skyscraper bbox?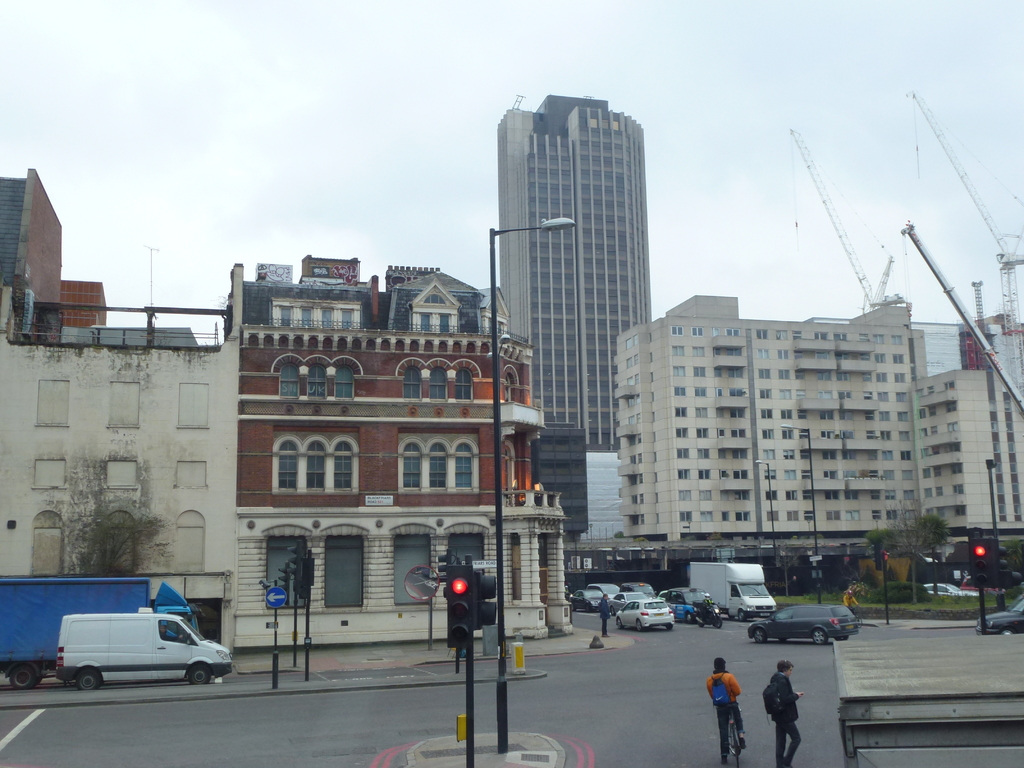
(left=902, top=310, right=1023, bottom=384)
